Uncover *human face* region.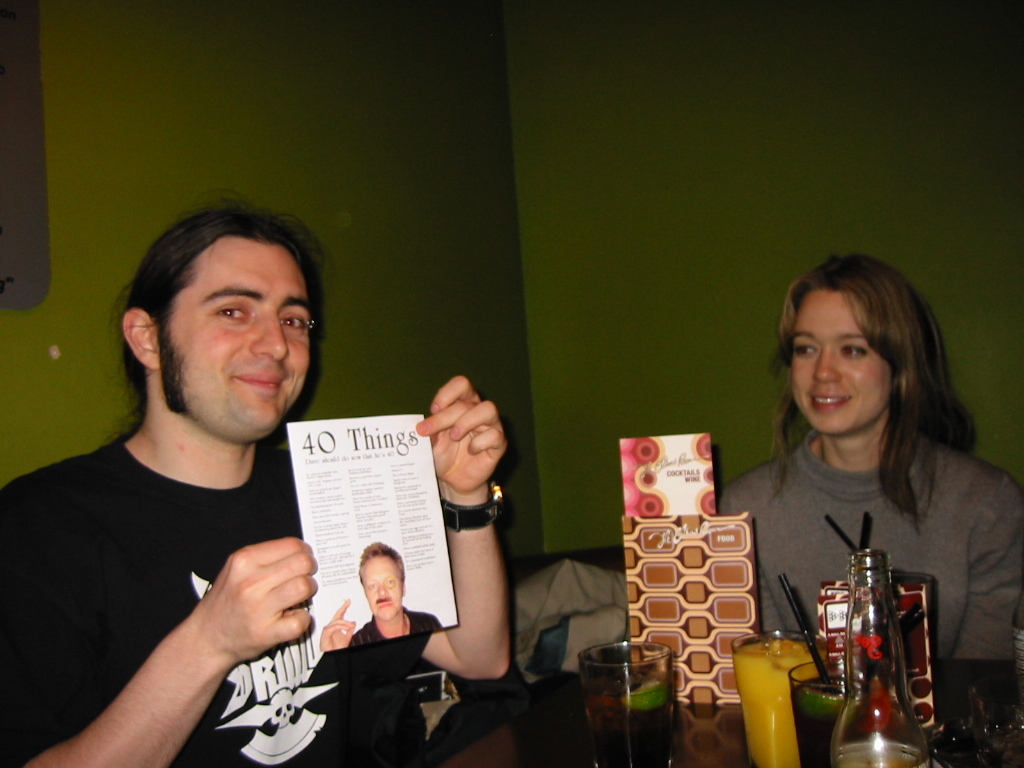
Uncovered: [363,558,402,622].
